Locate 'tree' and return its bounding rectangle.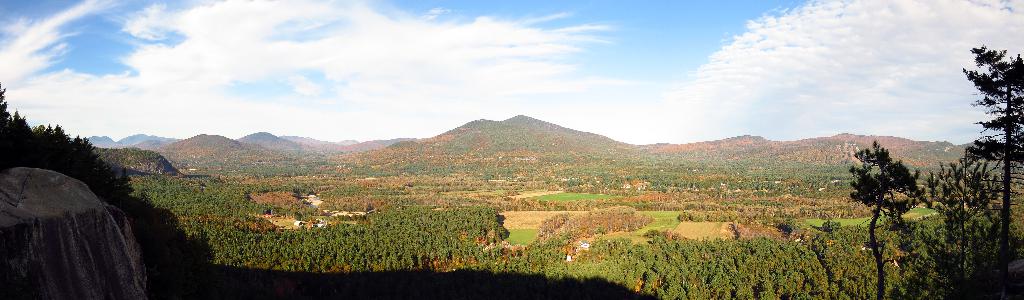
x1=845, y1=140, x2=927, y2=299.
